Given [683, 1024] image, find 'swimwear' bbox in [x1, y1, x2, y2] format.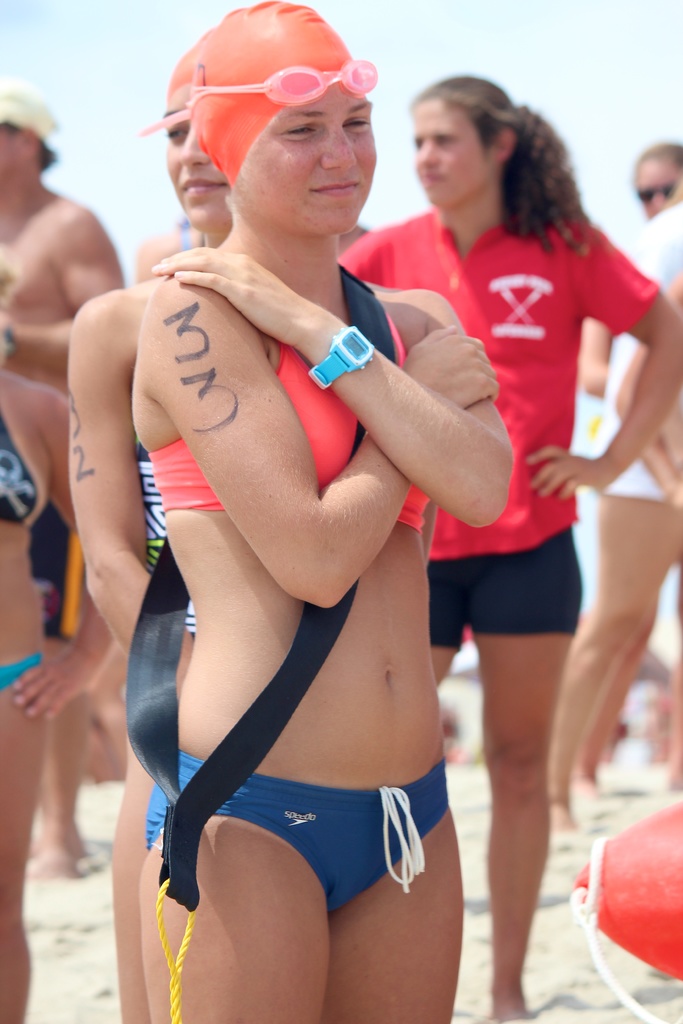
[0, 409, 45, 536].
